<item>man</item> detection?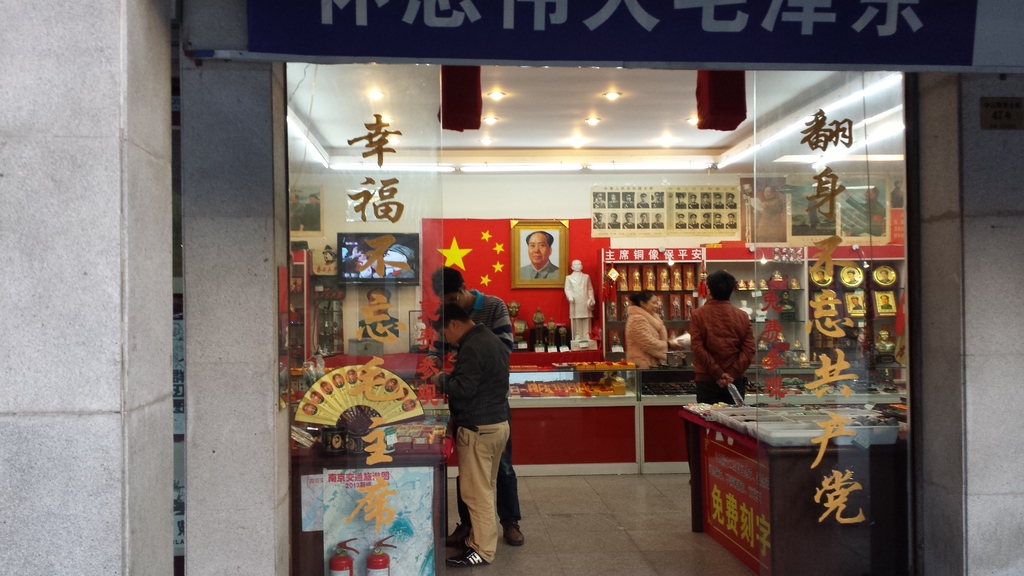
428:262:529:546
